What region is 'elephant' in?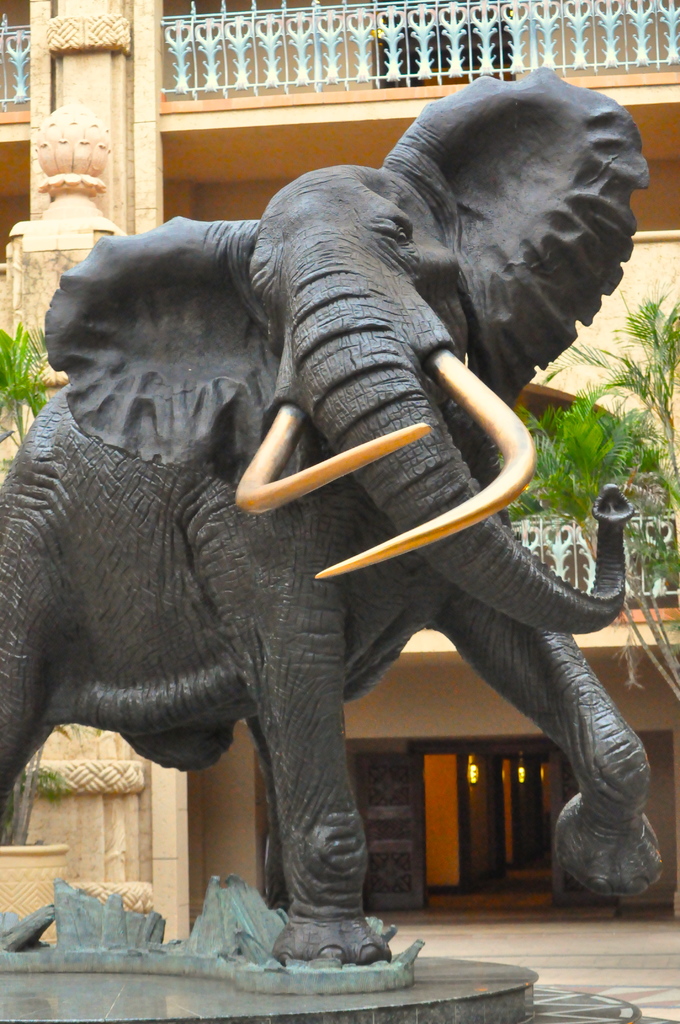
(0,61,665,966).
